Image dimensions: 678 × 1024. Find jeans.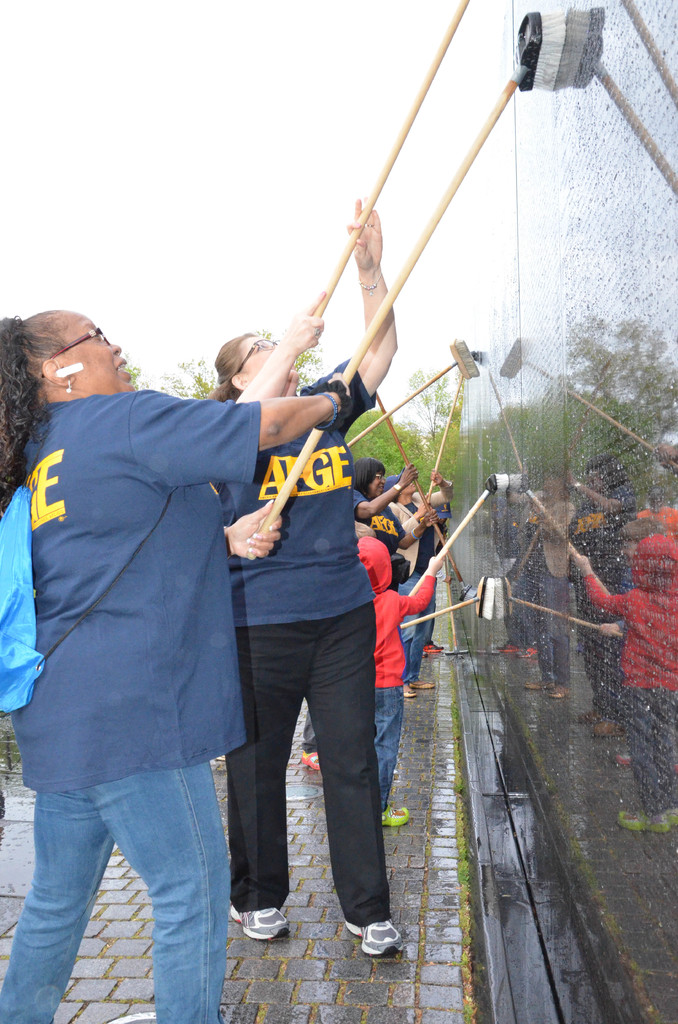
405,630,424,685.
